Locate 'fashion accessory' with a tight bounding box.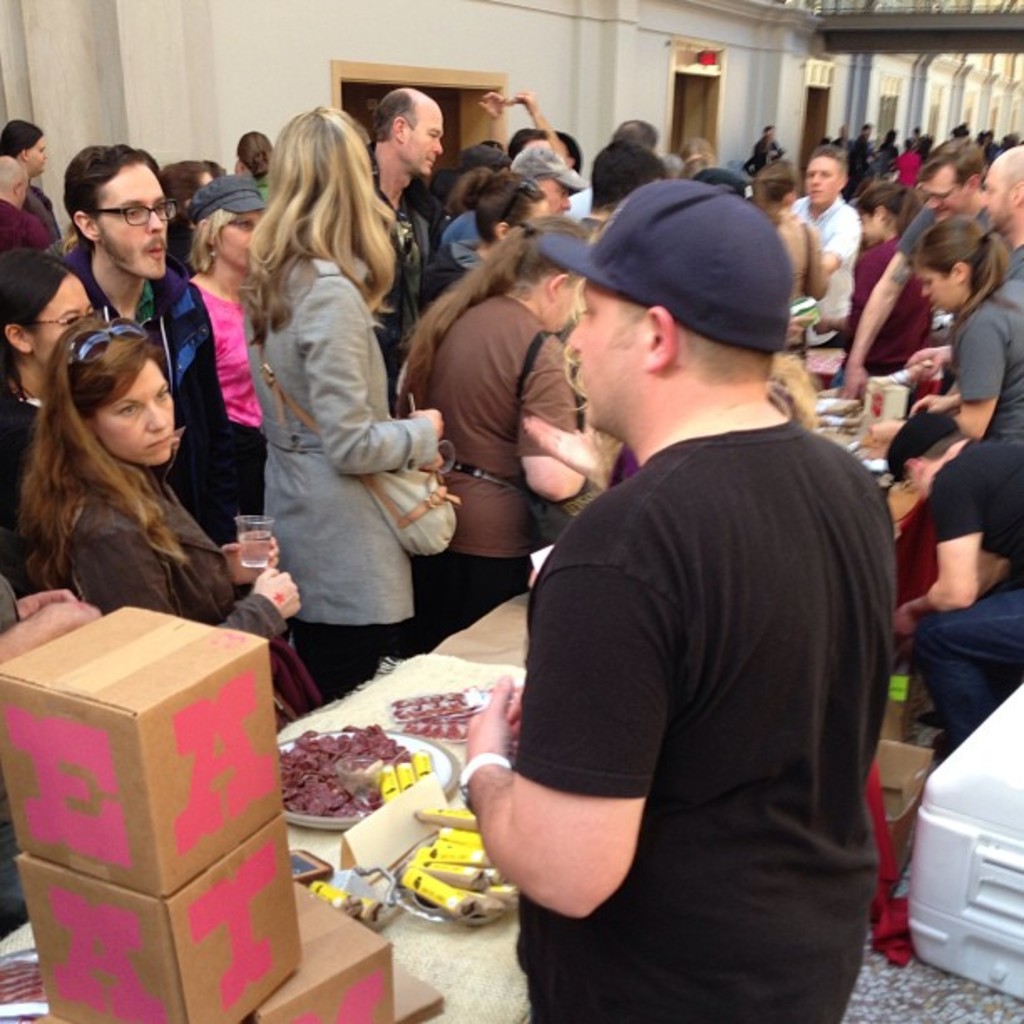
{"x1": 184, "y1": 172, "x2": 268, "y2": 218}.
